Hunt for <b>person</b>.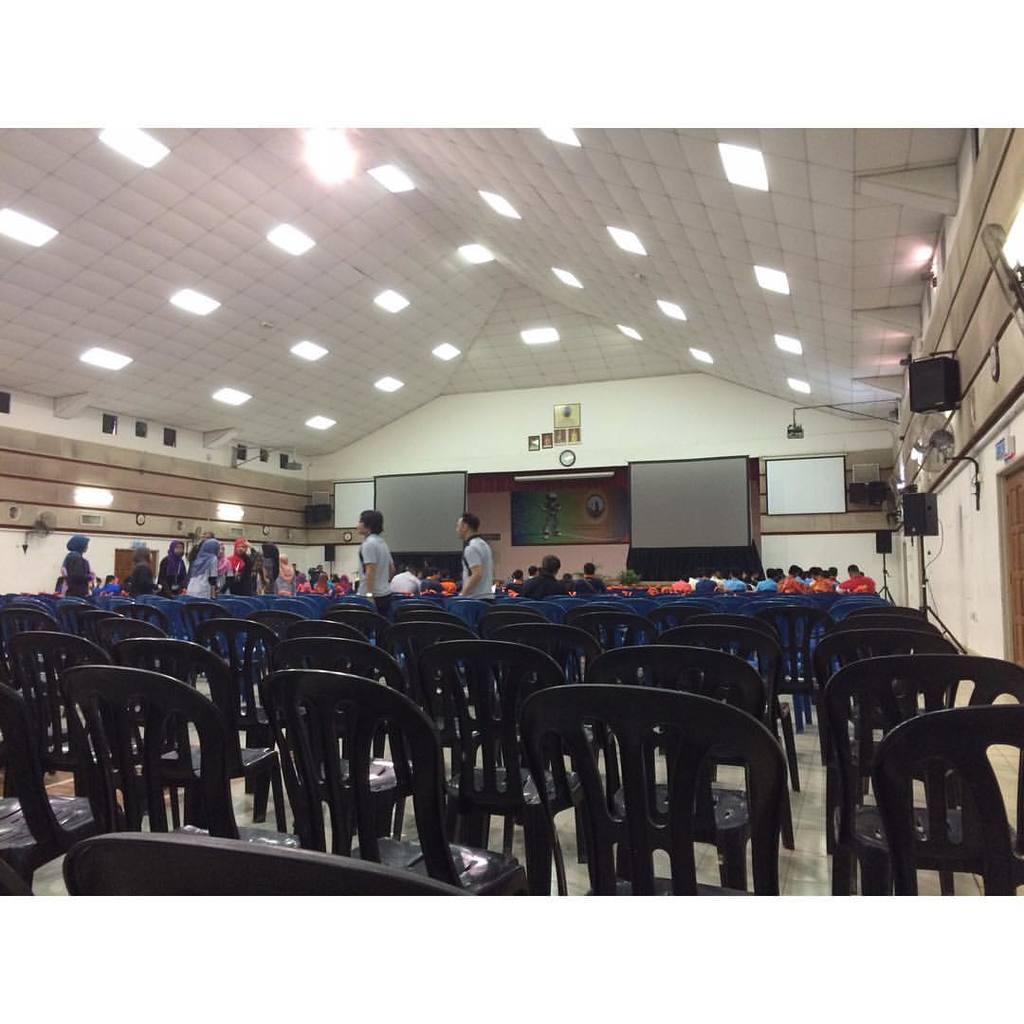
Hunted down at (539, 492, 566, 538).
